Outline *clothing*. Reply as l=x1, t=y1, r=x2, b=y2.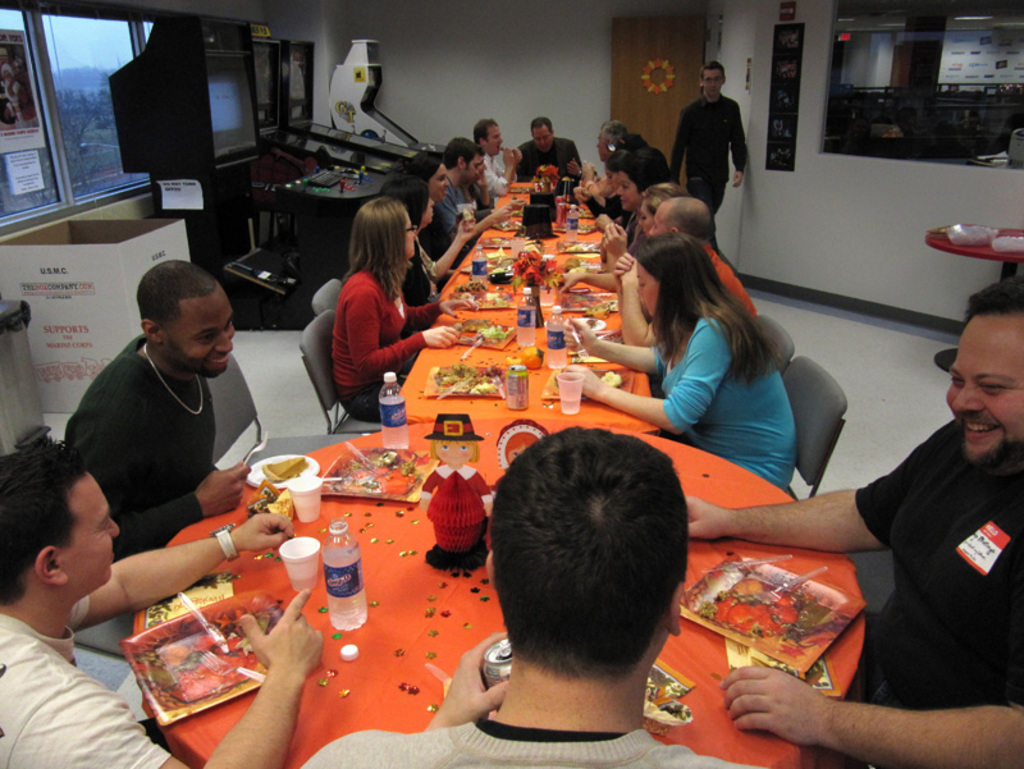
l=289, t=709, r=780, b=768.
